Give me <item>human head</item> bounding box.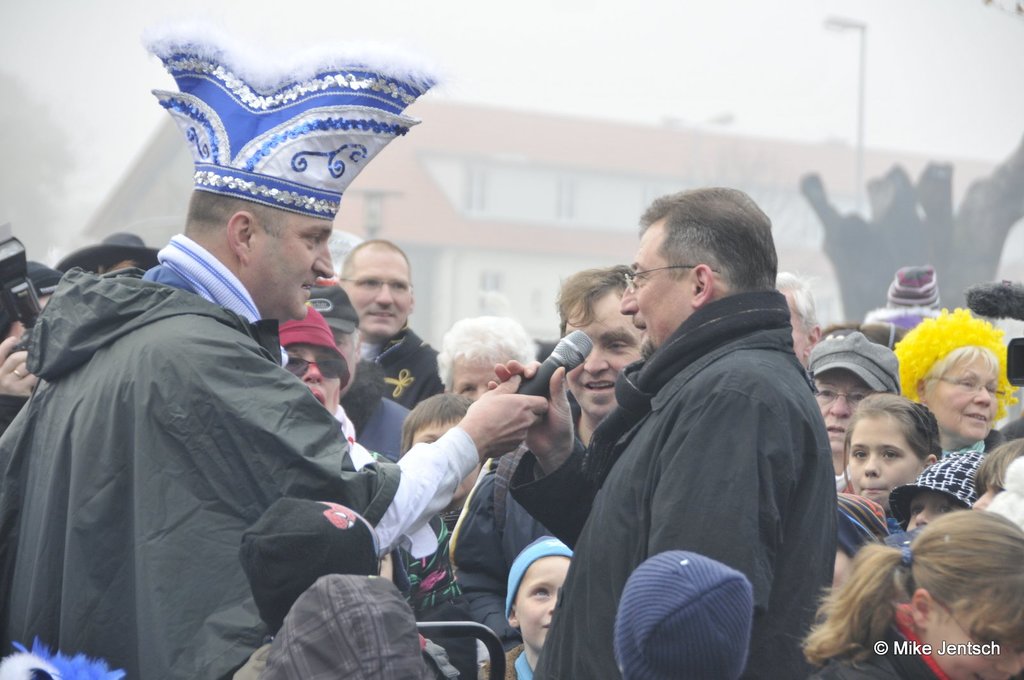
locate(434, 316, 536, 402).
